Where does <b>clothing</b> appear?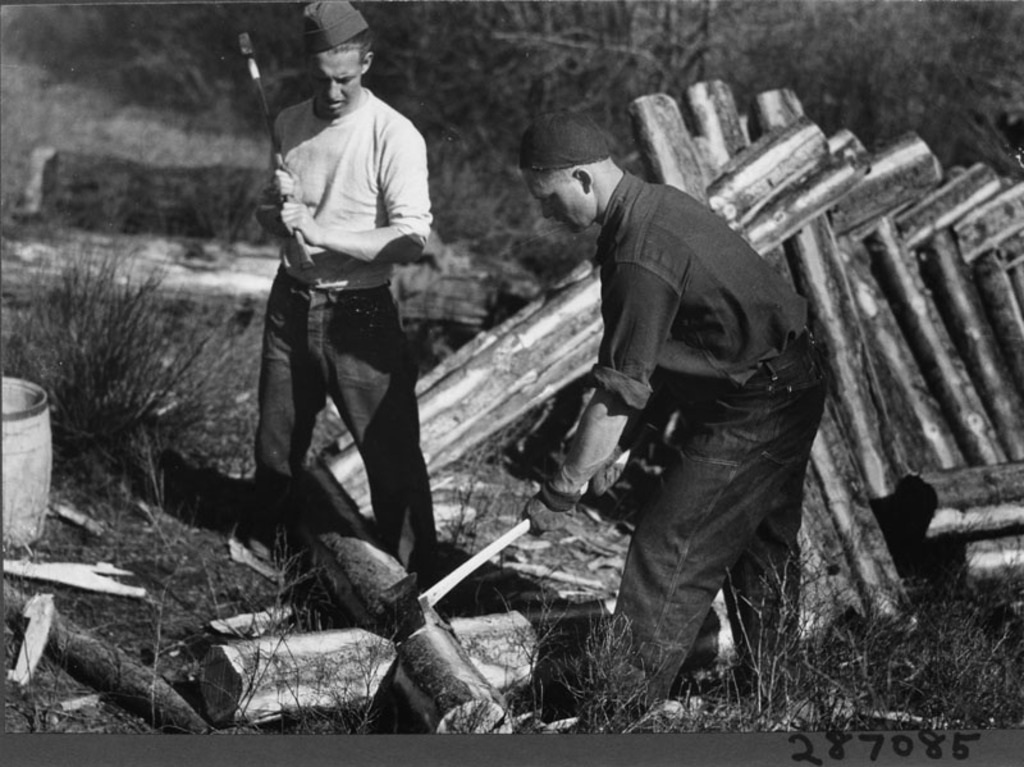
Appears at detection(589, 168, 827, 725).
